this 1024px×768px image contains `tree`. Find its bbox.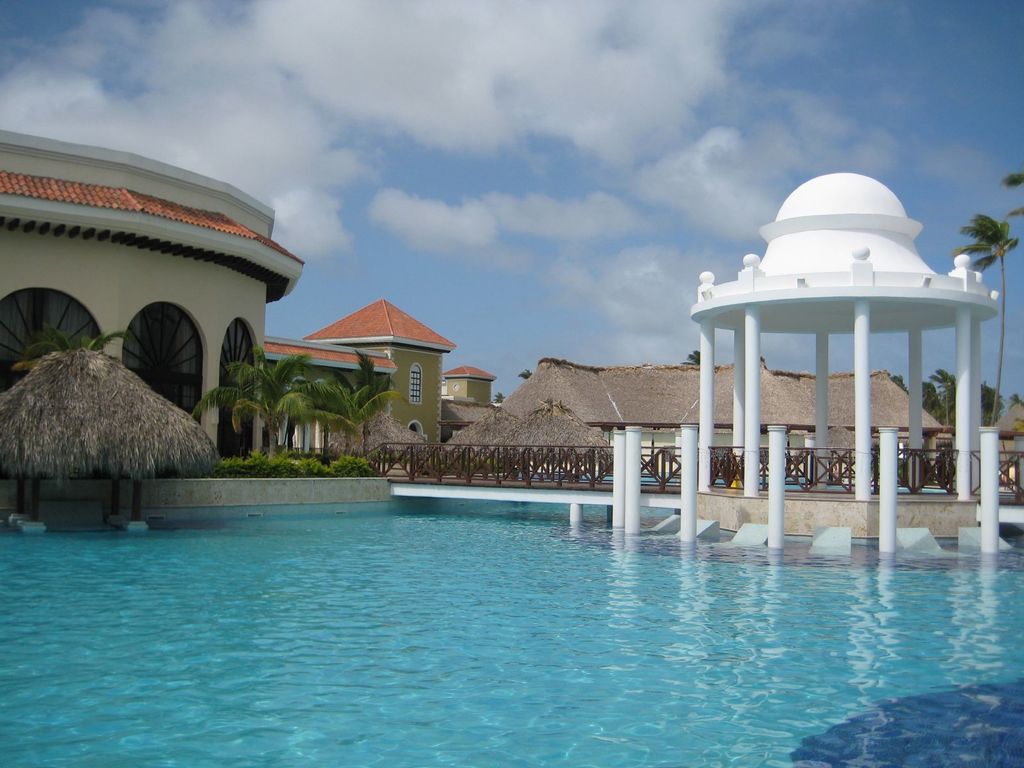
BBox(495, 391, 505, 402).
